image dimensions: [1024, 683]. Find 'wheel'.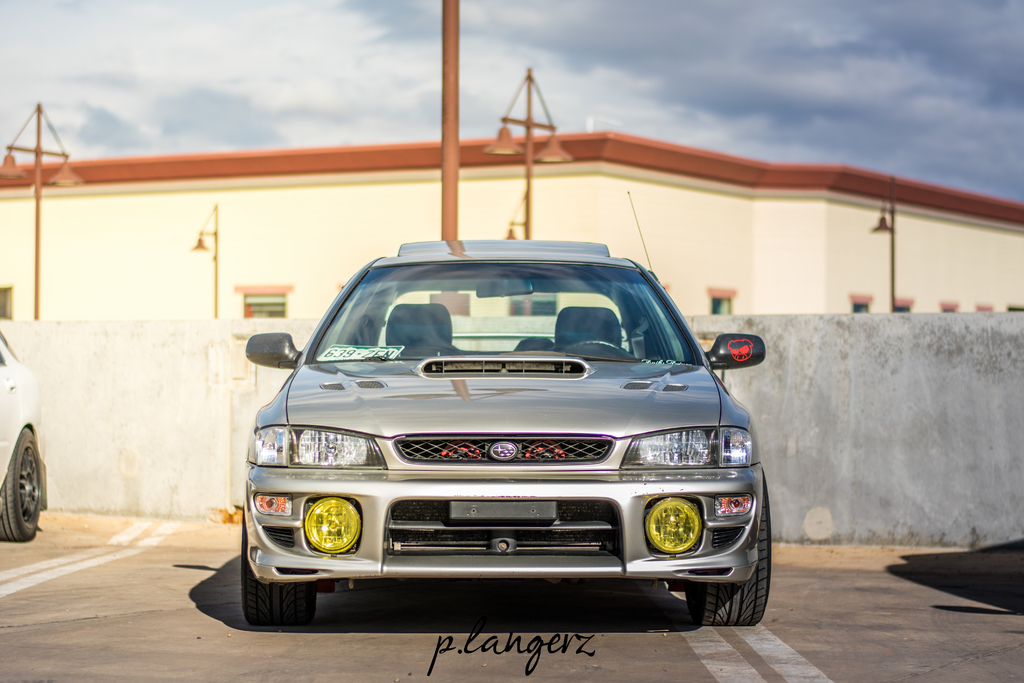
select_region(561, 341, 635, 362).
